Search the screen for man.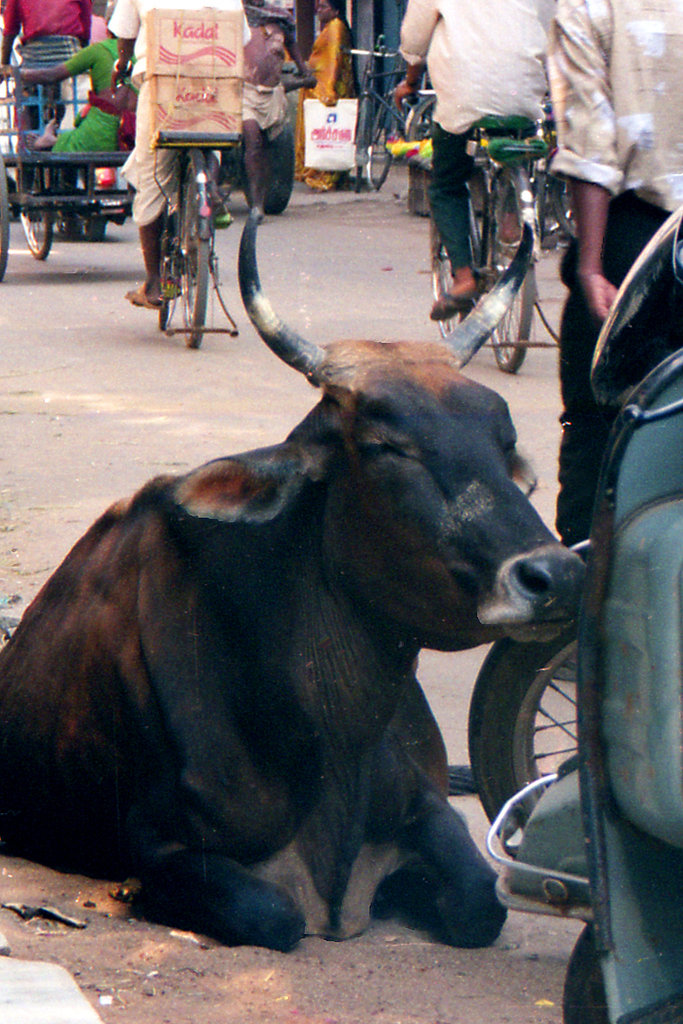
Found at {"x1": 548, "y1": 0, "x2": 682, "y2": 676}.
